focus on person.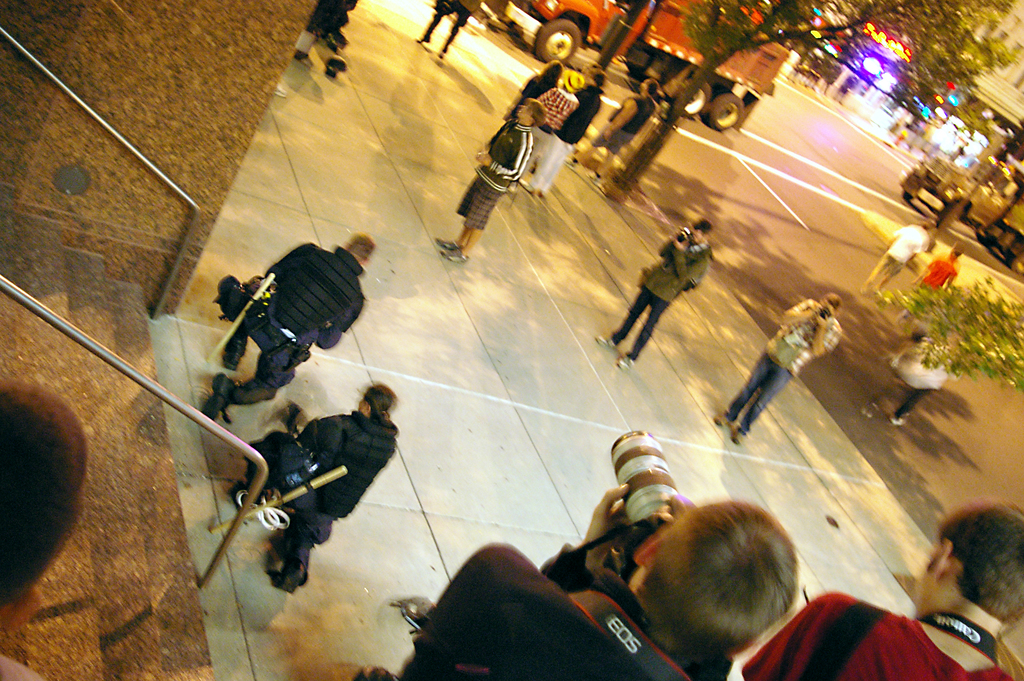
Focused at detection(896, 241, 963, 321).
